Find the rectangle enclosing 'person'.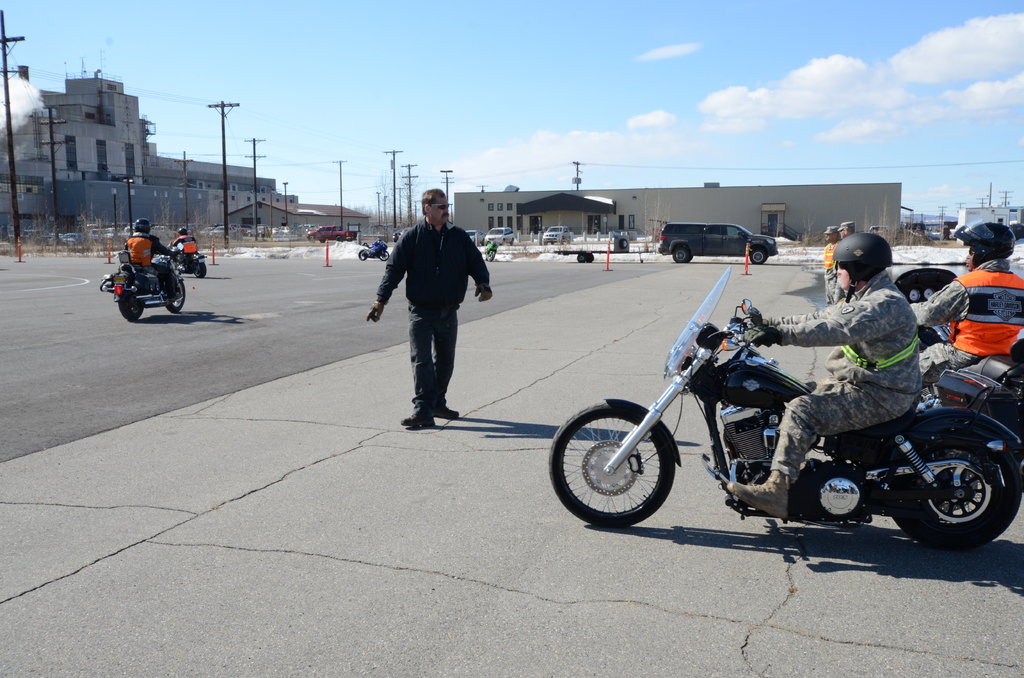
717 231 932 520.
